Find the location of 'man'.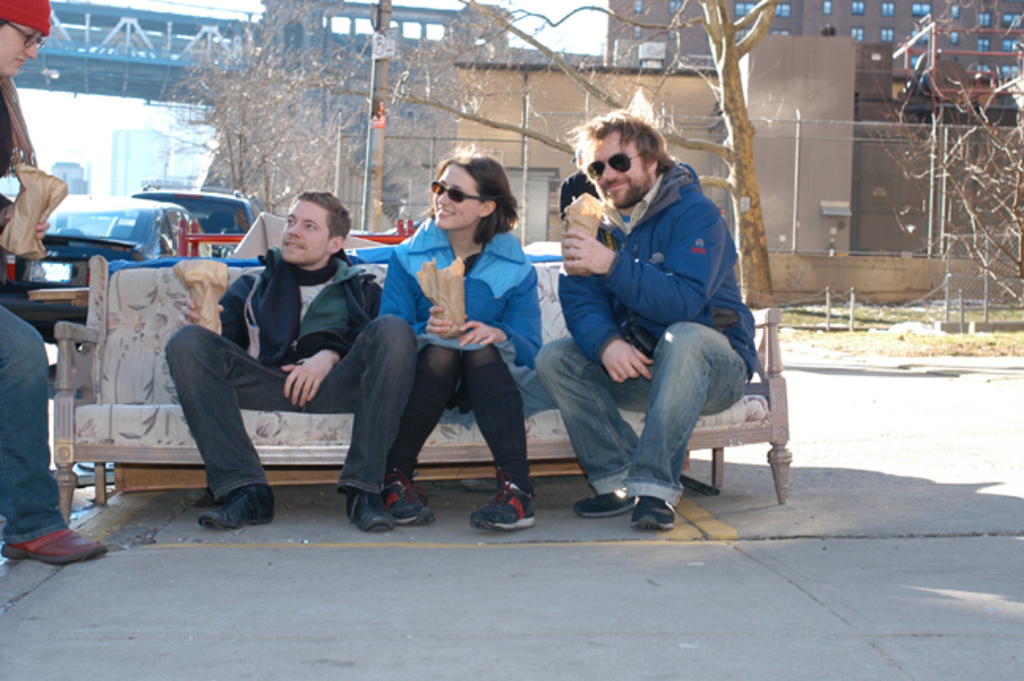
Location: (x1=529, y1=103, x2=752, y2=528).
